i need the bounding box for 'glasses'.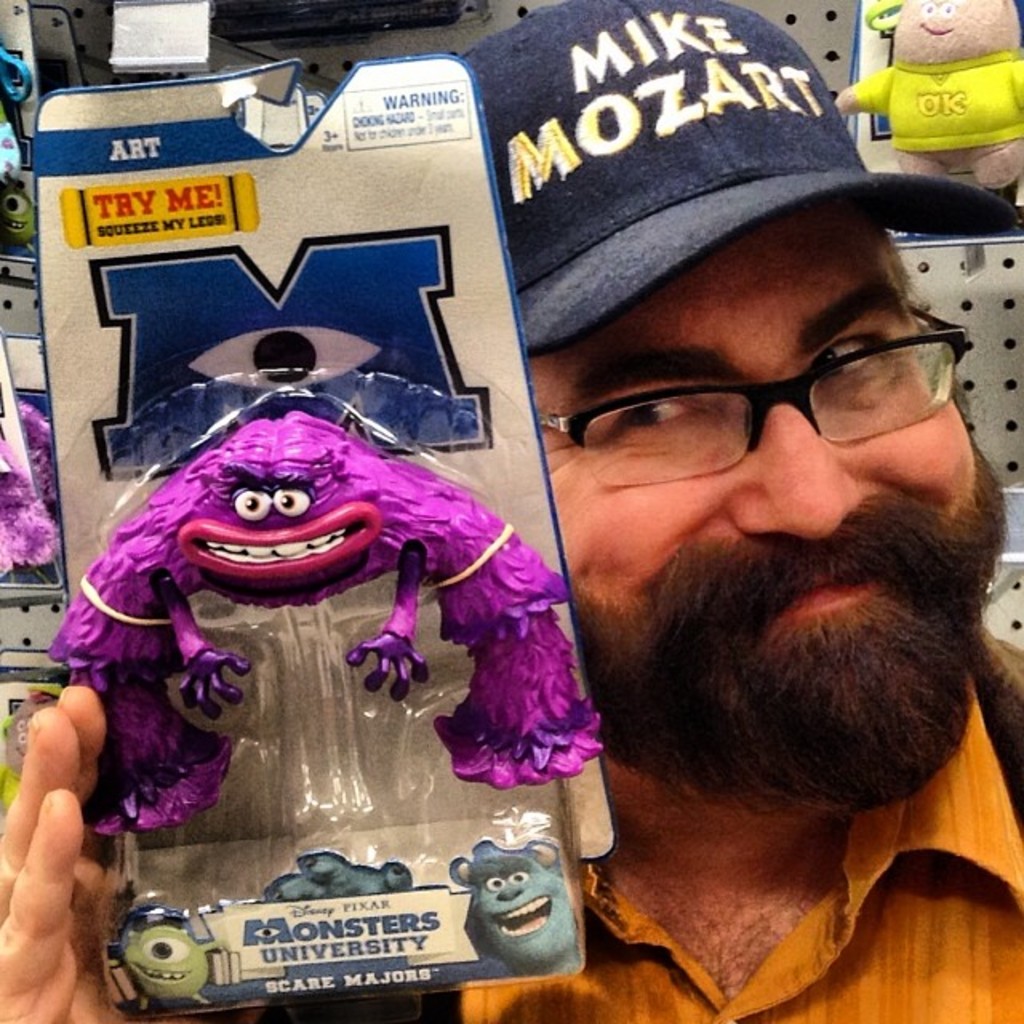
Here it is: detection(538, 307, 976, 491).
